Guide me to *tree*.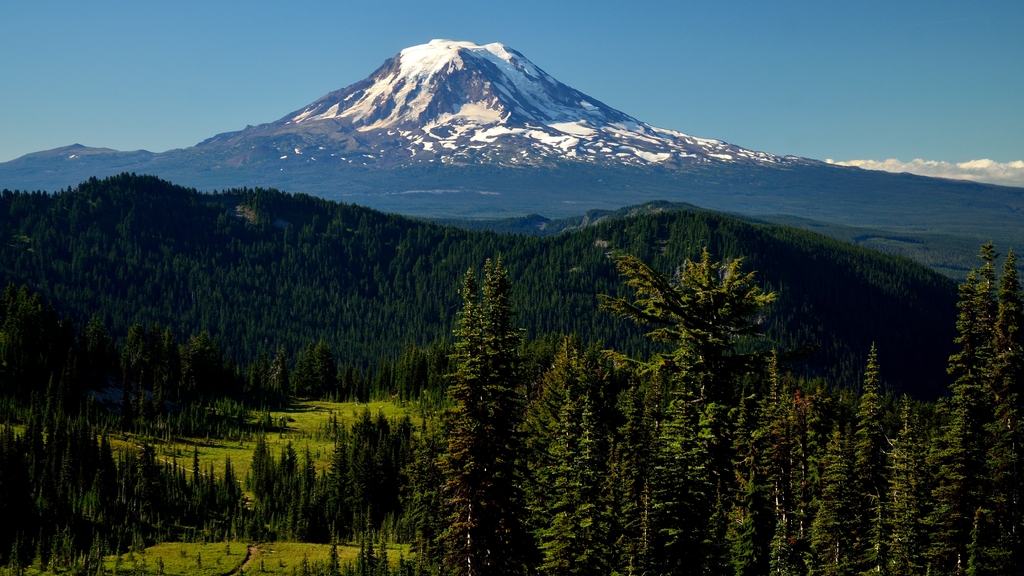
Guidance: Rect(804, 338, 910, 573).
